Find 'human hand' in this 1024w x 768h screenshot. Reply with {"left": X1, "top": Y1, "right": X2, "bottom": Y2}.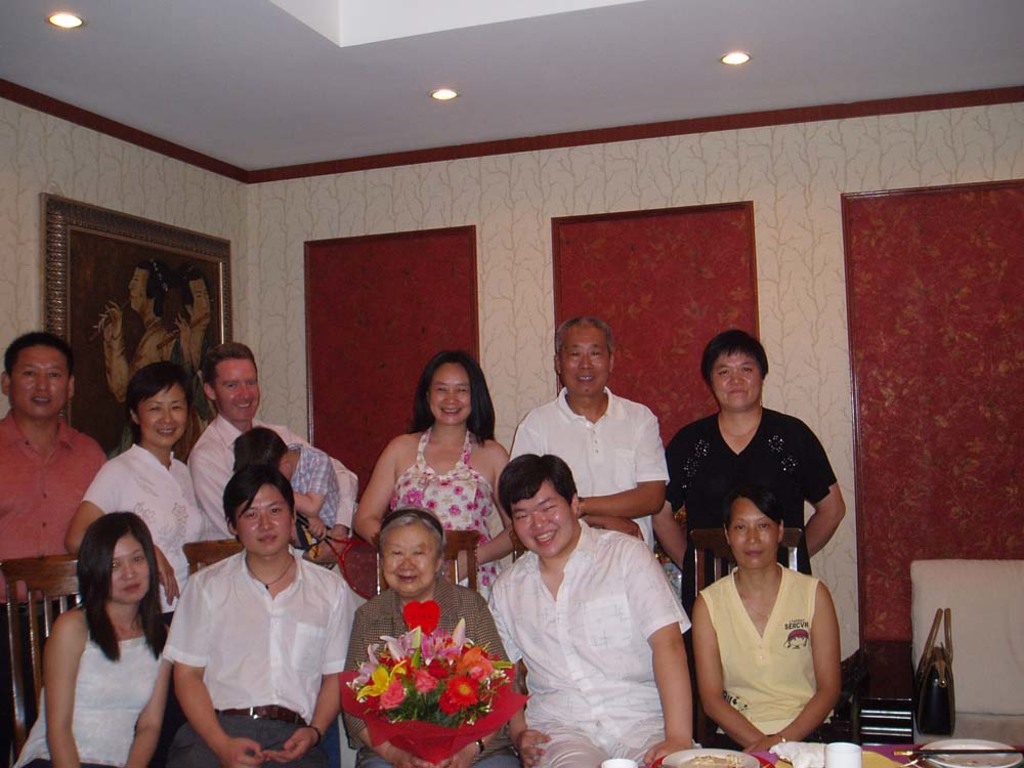
{"left": 604, "top": 516, "right": 645, "bottom": 542}.
